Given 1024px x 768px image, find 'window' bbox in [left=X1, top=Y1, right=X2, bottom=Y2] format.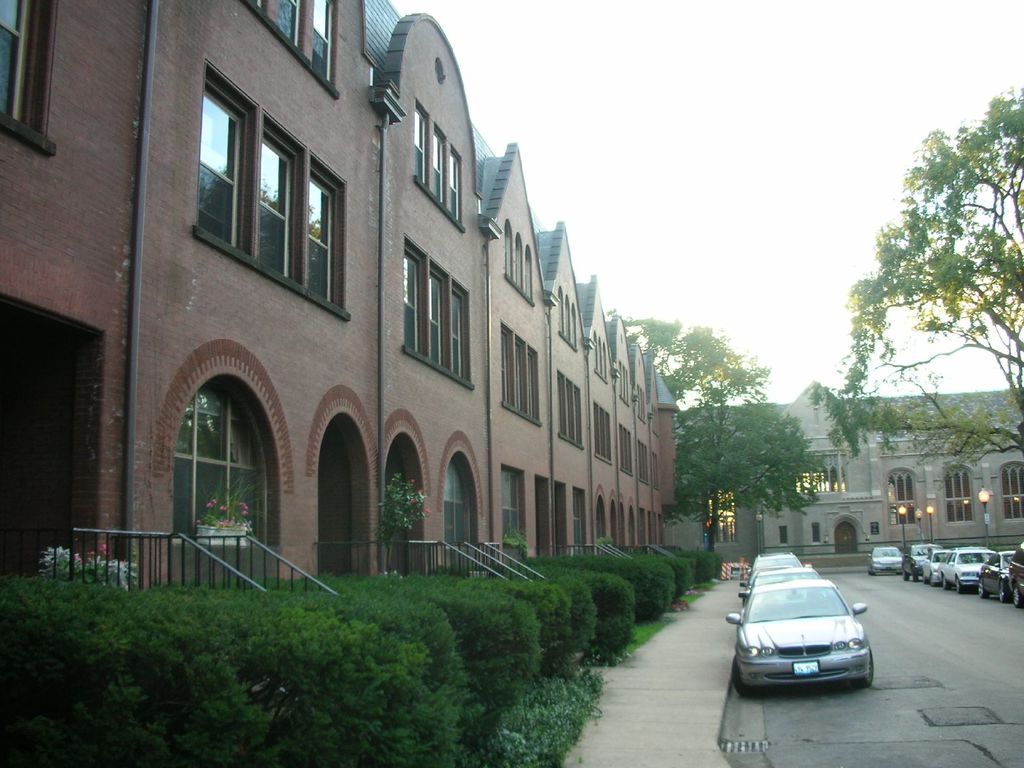
[left=442, top=465, right=477, bottom=574].
